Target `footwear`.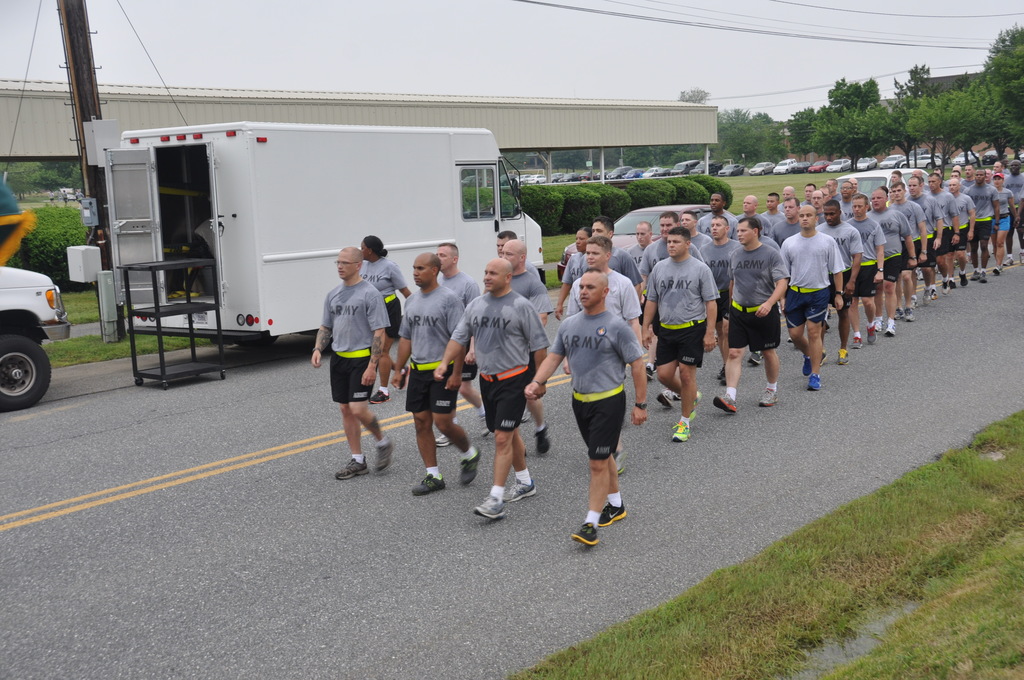
Target region: (757,387,777,407).
